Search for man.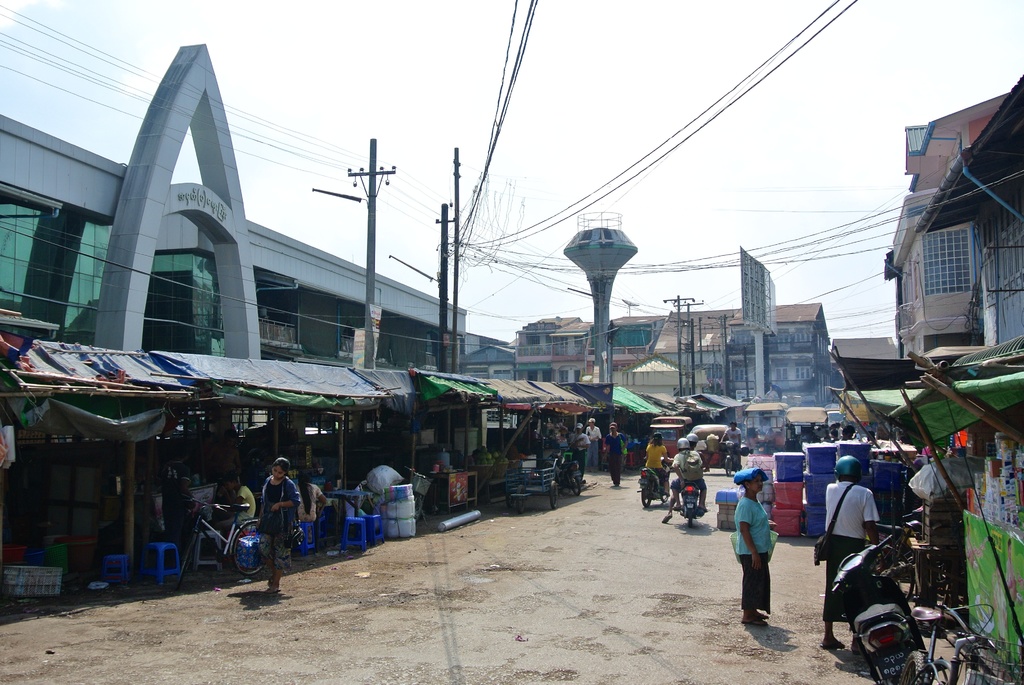
Found at select_region(662, 434, 717, 518).
